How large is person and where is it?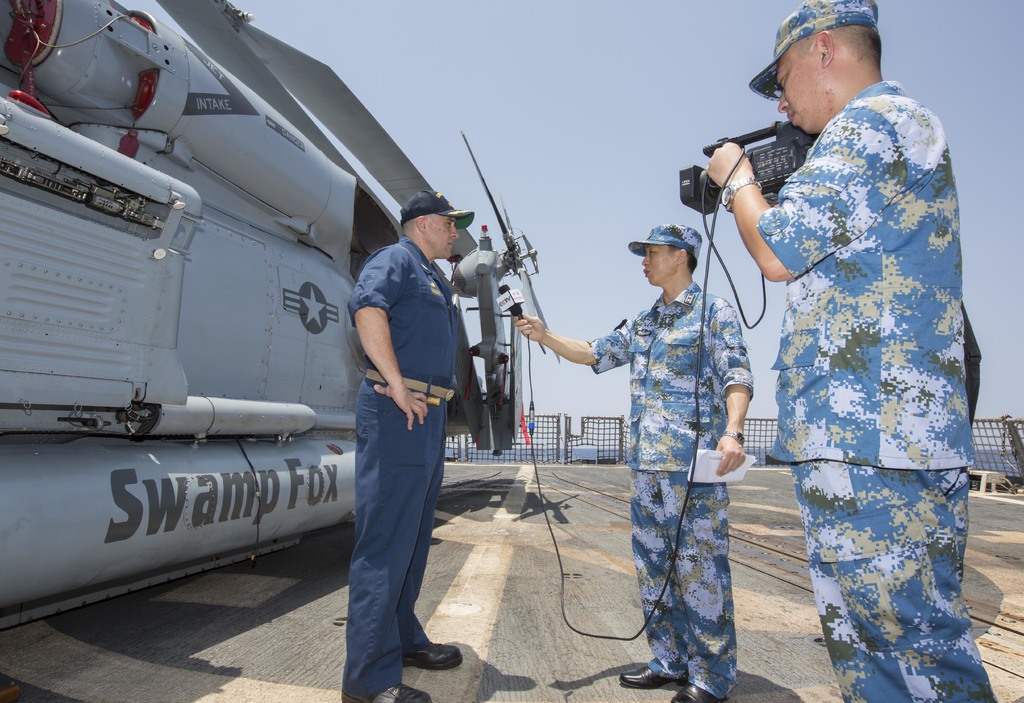
Bounding box: 510,223,751,702.
